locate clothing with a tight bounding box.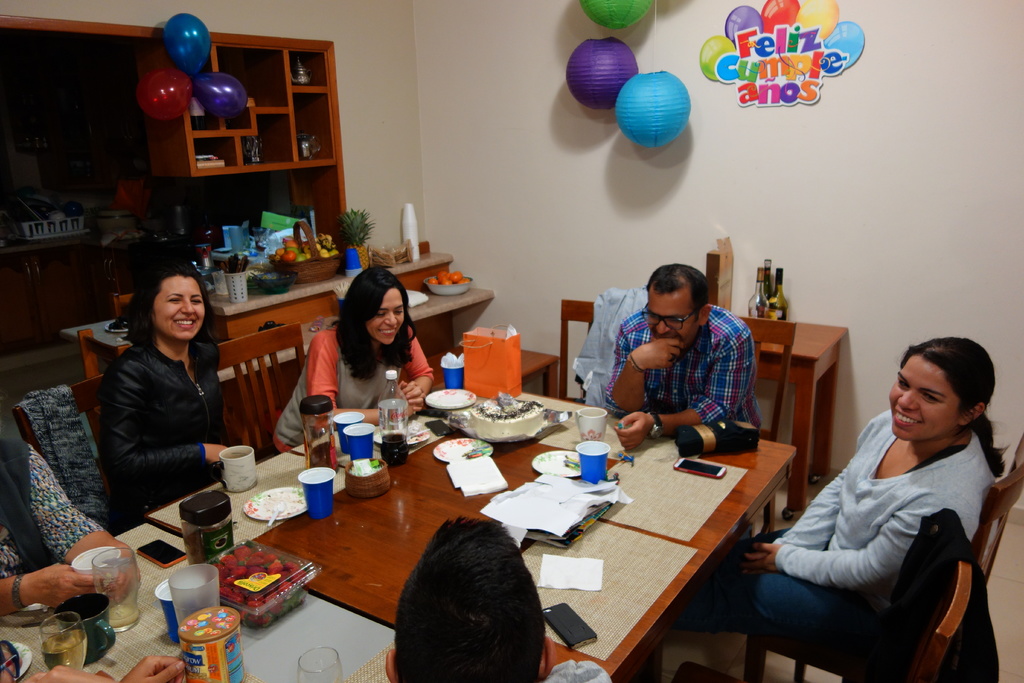
box=[0, 415, 104, 586].
